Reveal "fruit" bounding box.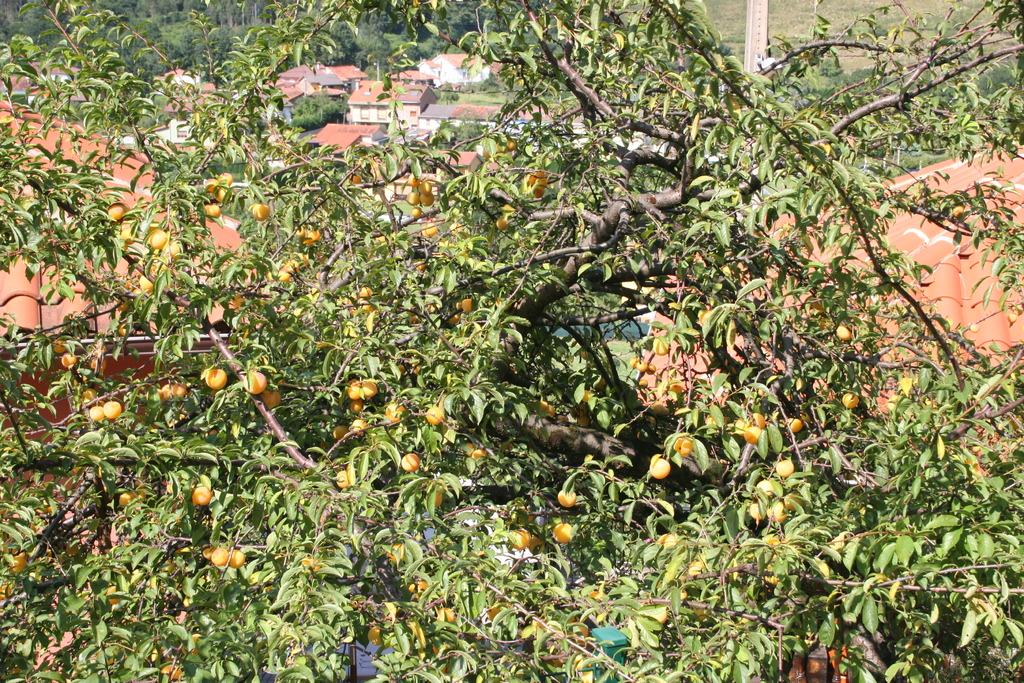
Revealed: bbox(342, 372, 380, 404).
